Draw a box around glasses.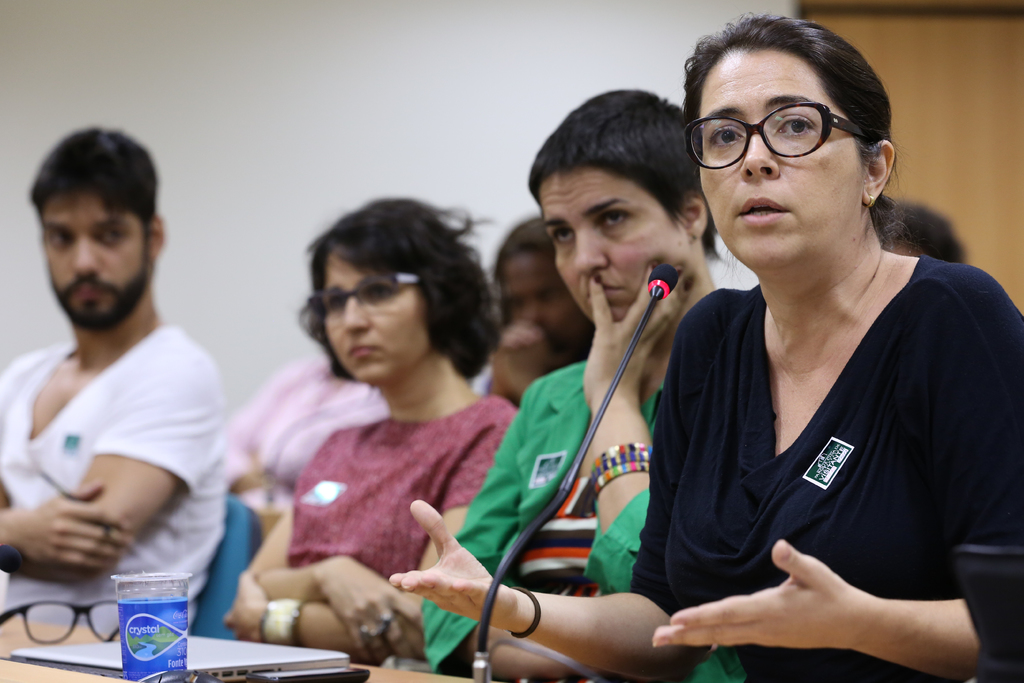
(x1=695, y1=94, x2=881, y2=165).
